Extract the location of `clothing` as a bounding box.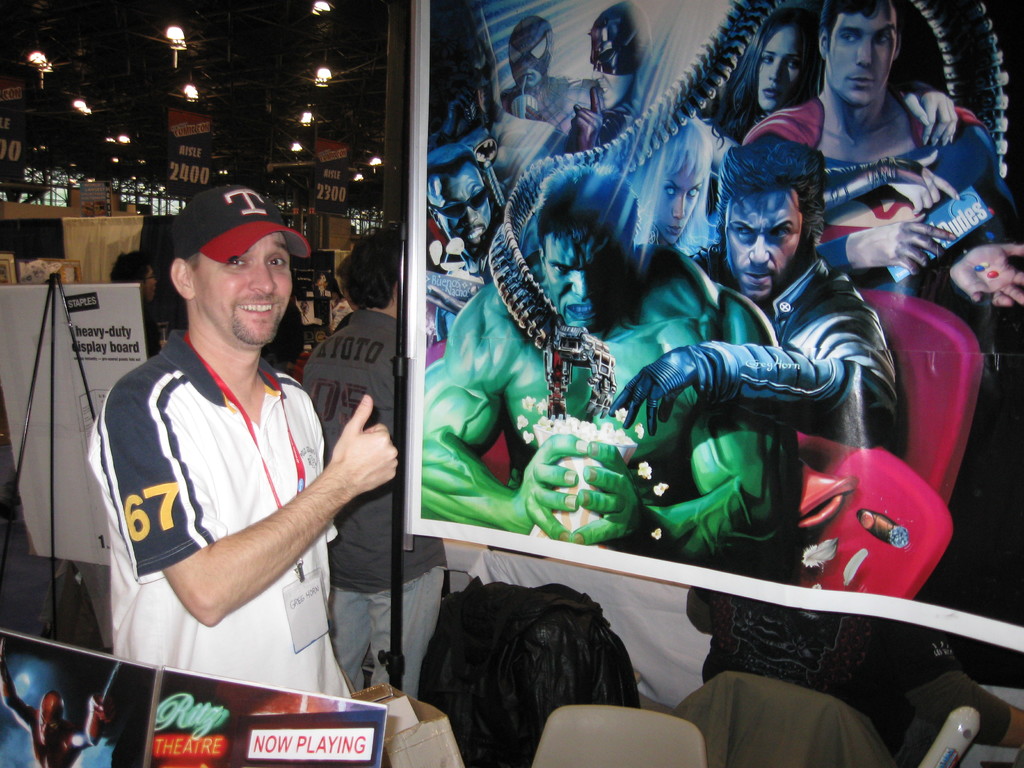
x1=95, y1=298, x2=379, y2=669.
